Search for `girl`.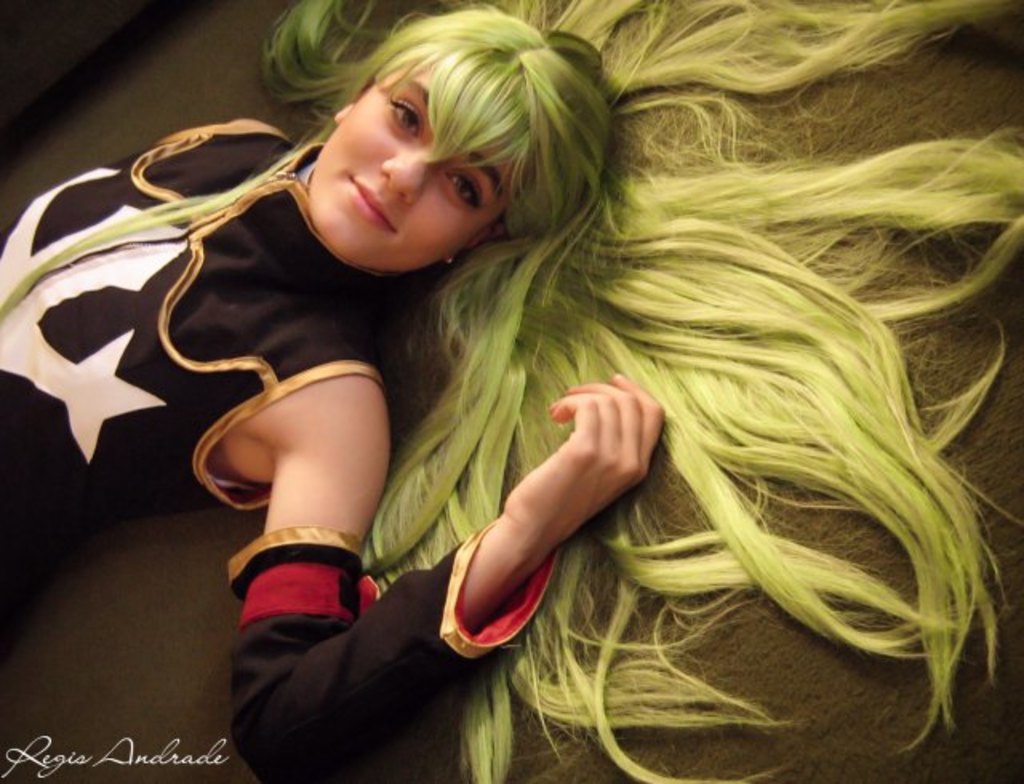
Found at [x1=0, y1=3, x2=1022, y2=782].
